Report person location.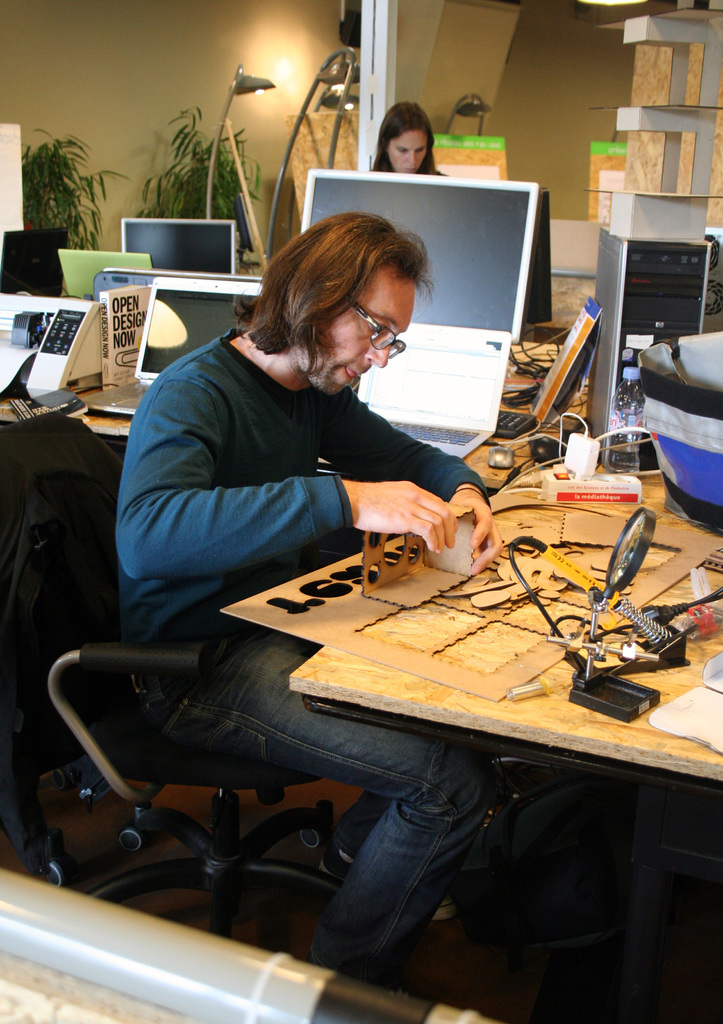
Report: (371,104,447,177).
